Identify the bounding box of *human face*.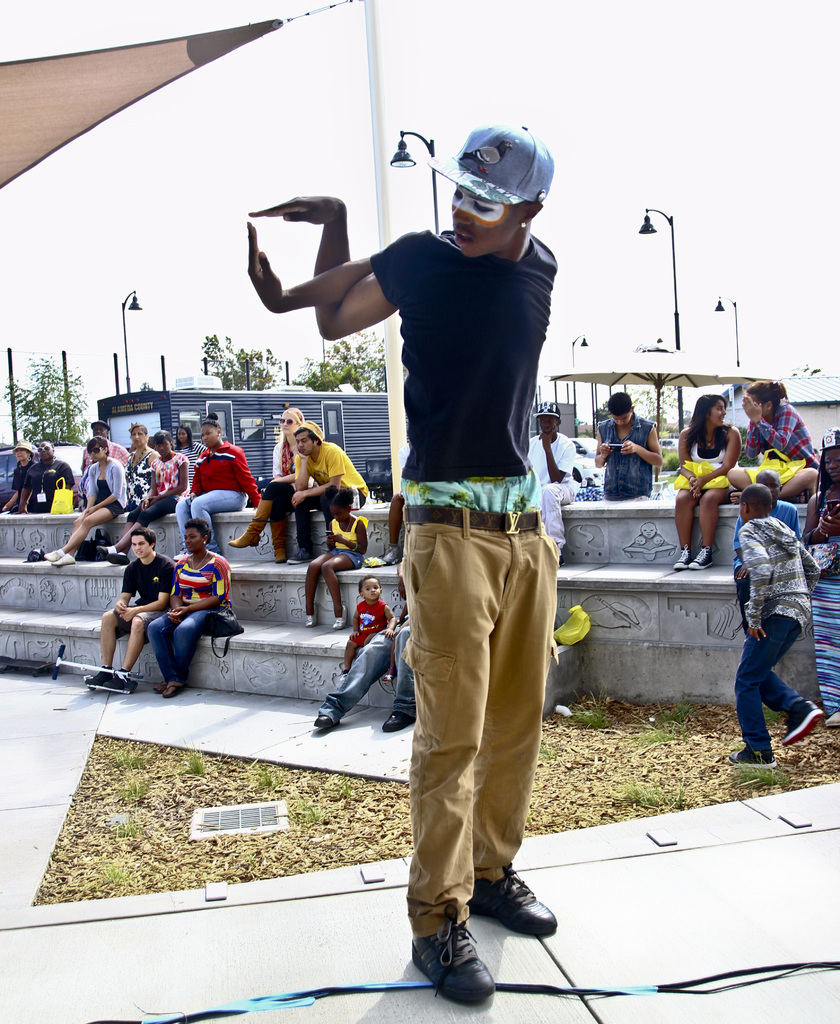
87 442 104 461.
